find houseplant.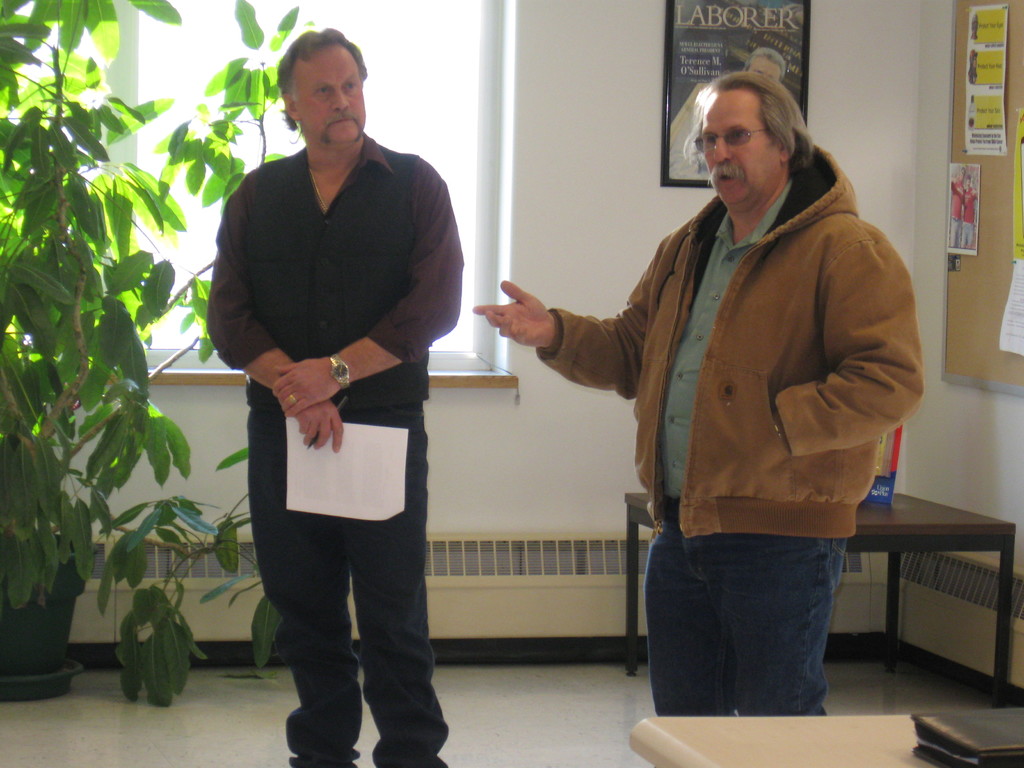
box(0, 0, 317, 698).
